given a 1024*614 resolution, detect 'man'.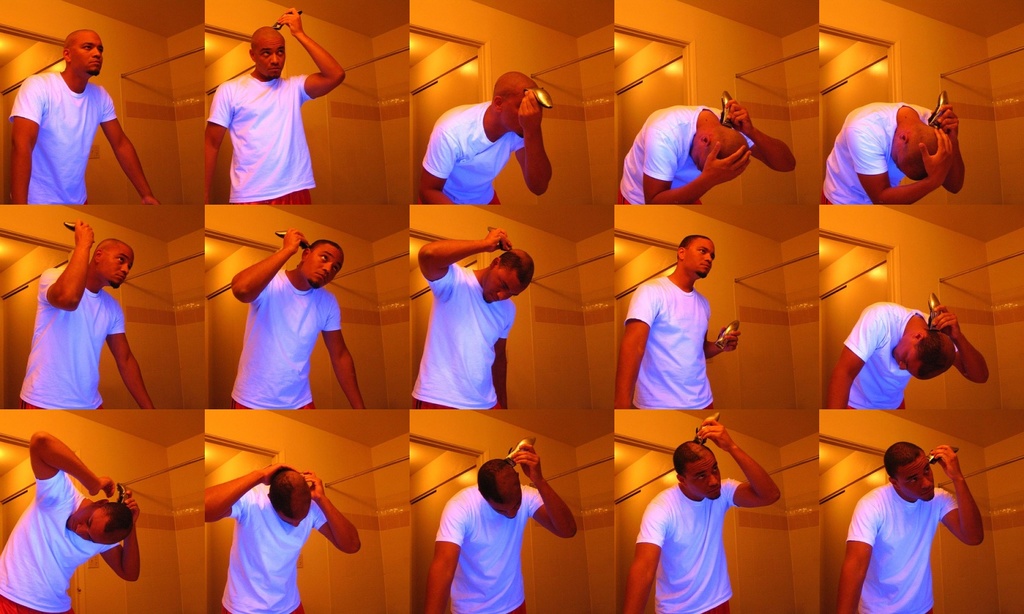
detection(616, 104, 796, 205).
